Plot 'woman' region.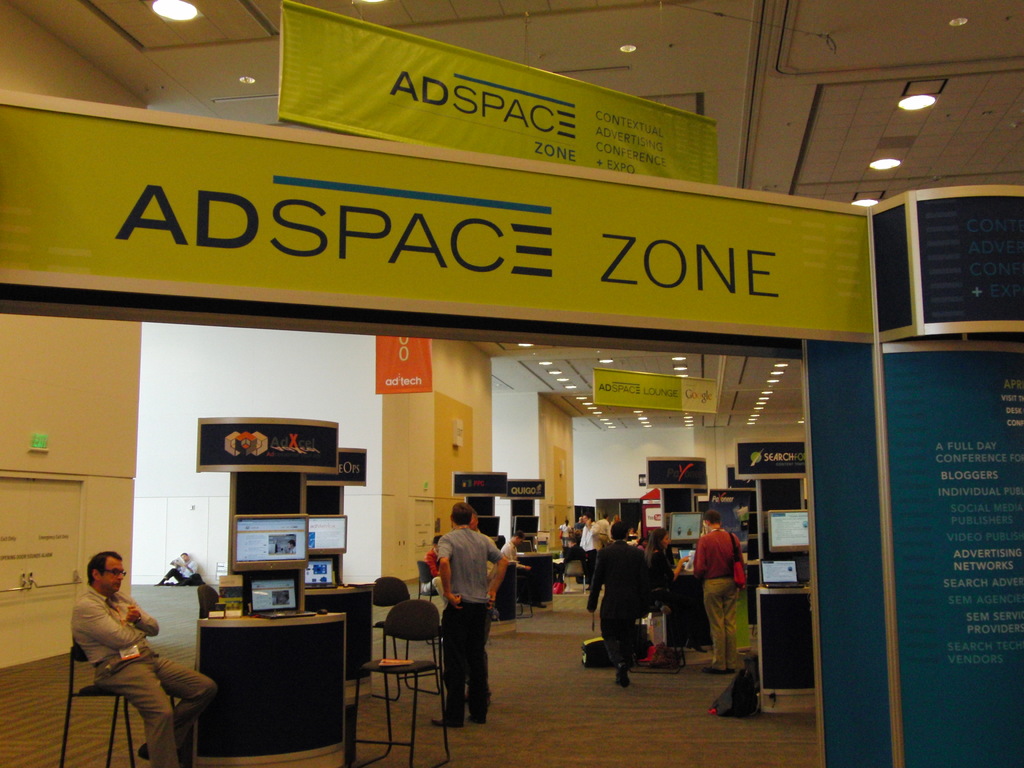
Plotted at locate(644, 523, 707, 651).
